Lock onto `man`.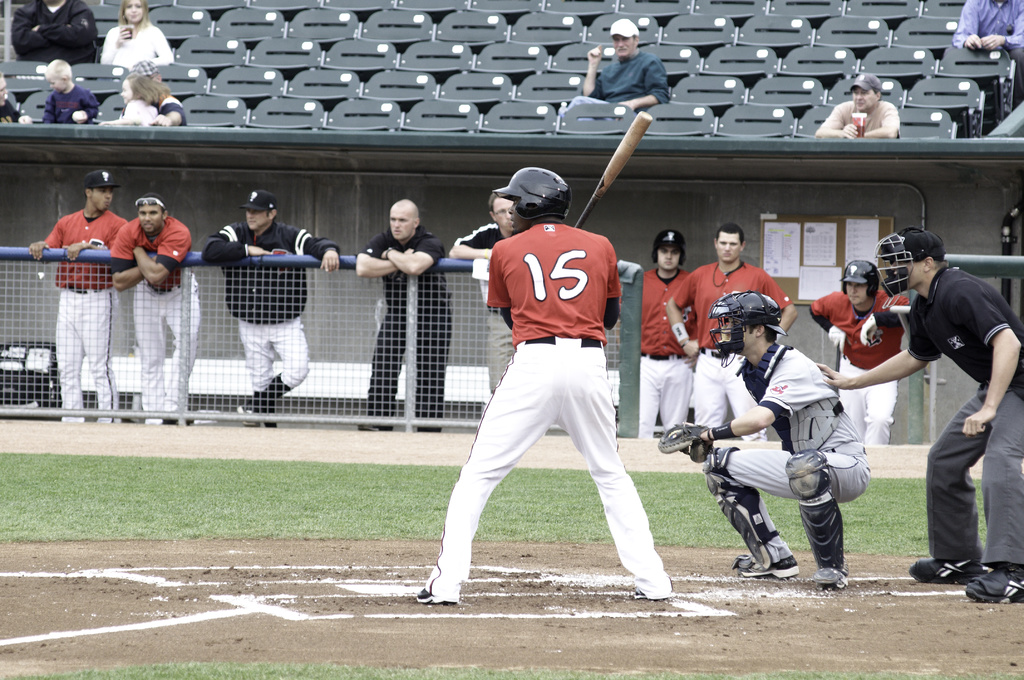
Locked: 611, 221, 698, 441.
